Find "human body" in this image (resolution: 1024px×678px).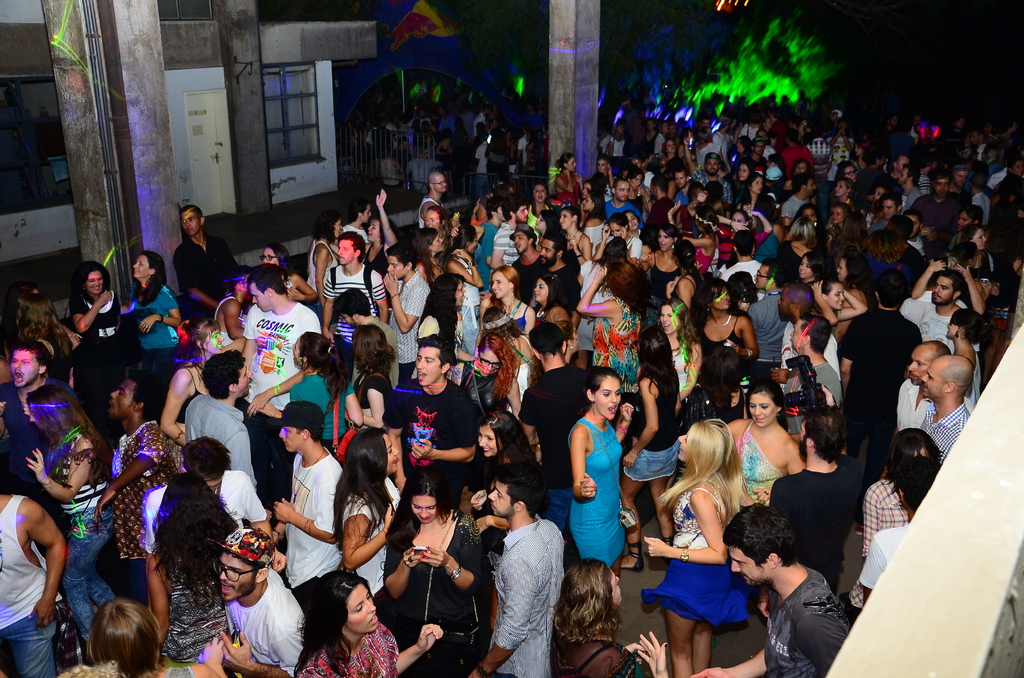
select_region(696, 118, 712, 145).
